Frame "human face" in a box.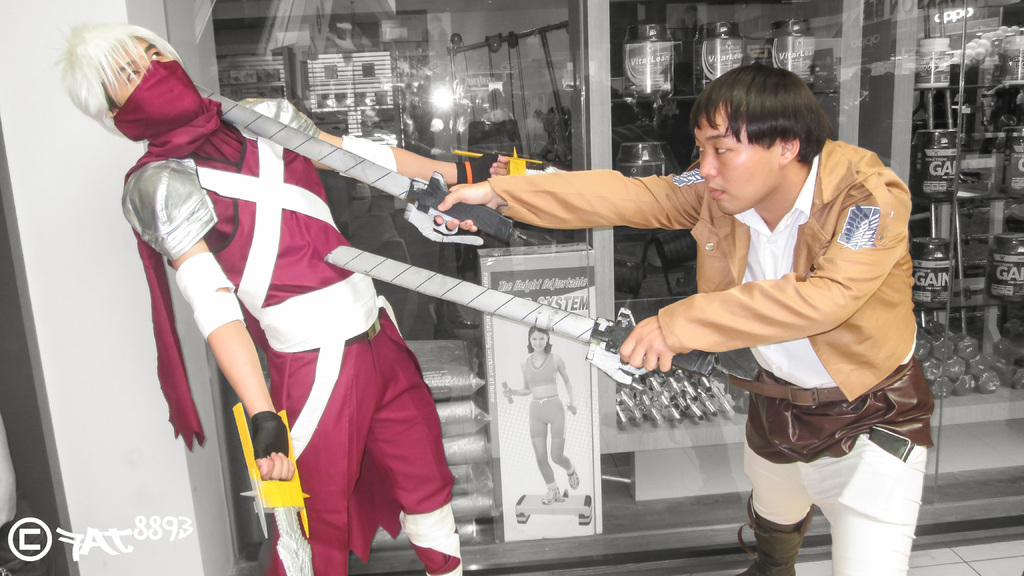
box=[527, 330, 547, 351].
